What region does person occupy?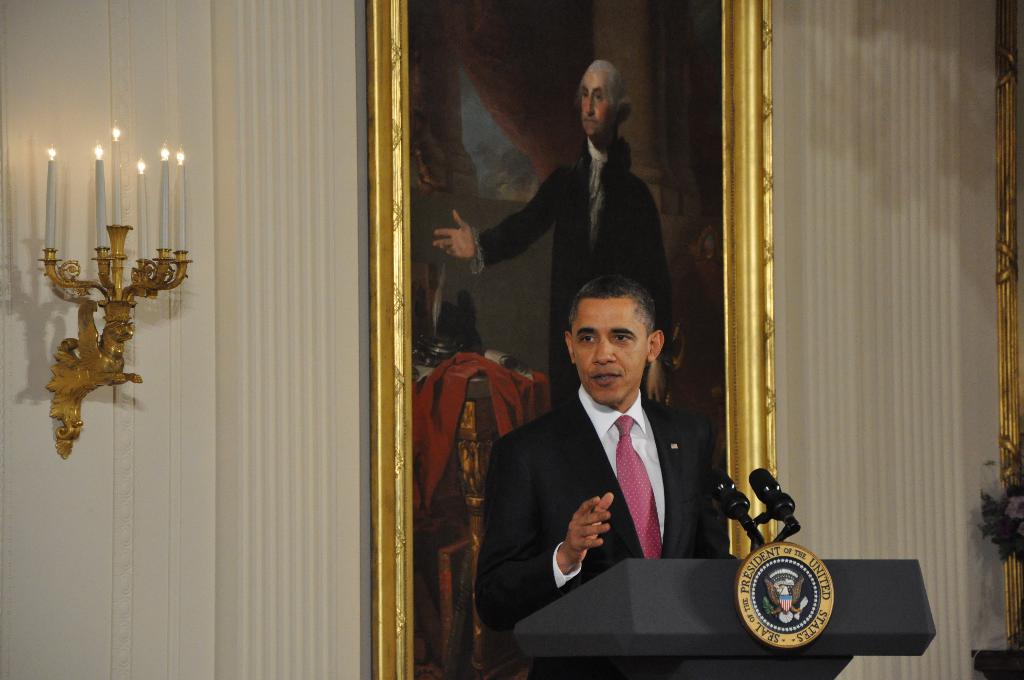
box=[471, 281, 743, 639].
